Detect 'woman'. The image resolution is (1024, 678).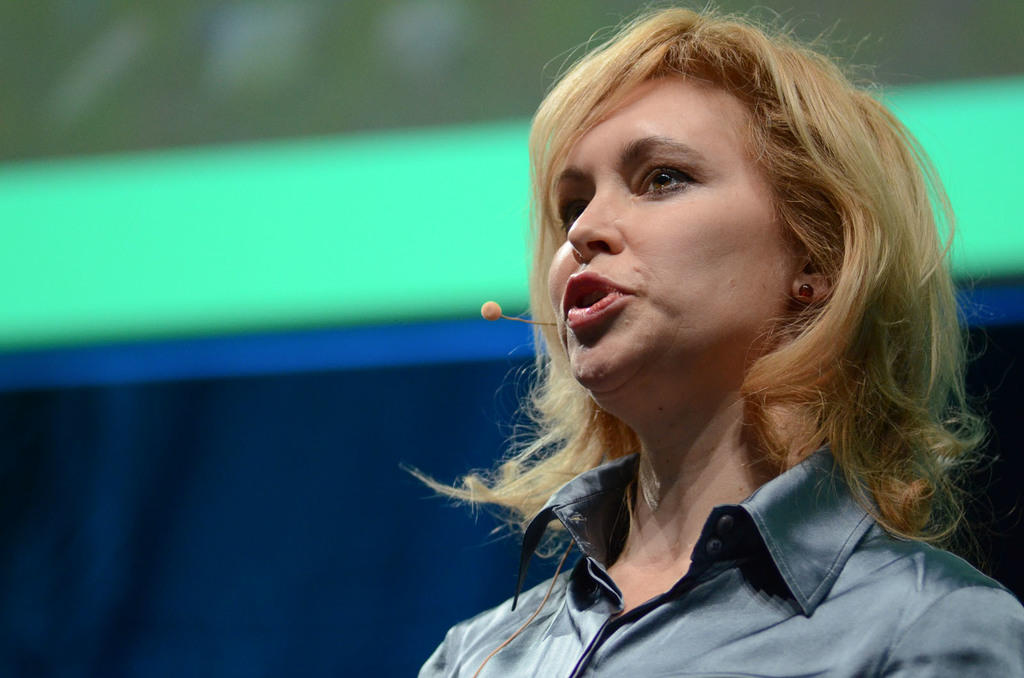
Rect(412, 1, 1023, 677).
